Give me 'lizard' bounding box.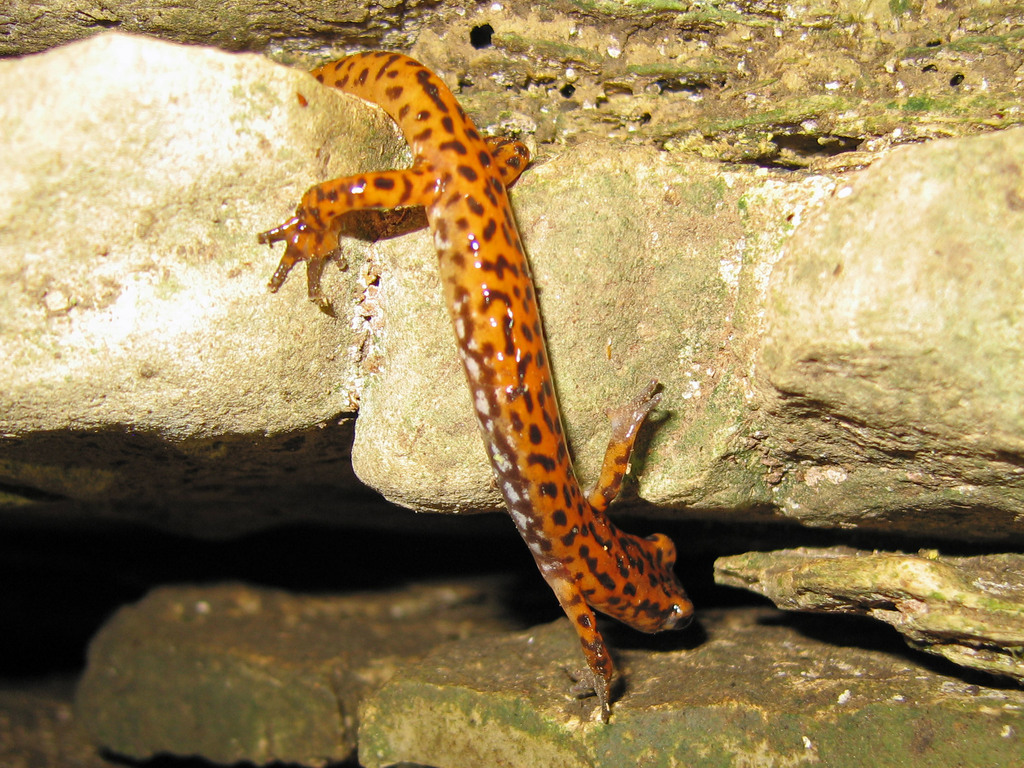
{"x1": 243, "y1": 32, "x2": 678, "y2": 750}.
